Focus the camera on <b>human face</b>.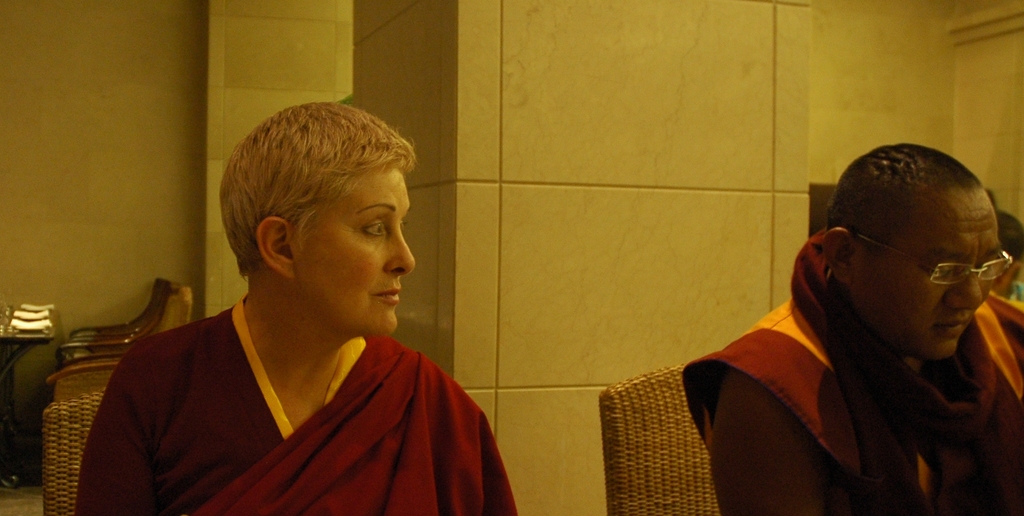
Focus region: (x1=858, y1=194, x2=1008, y2=351).
